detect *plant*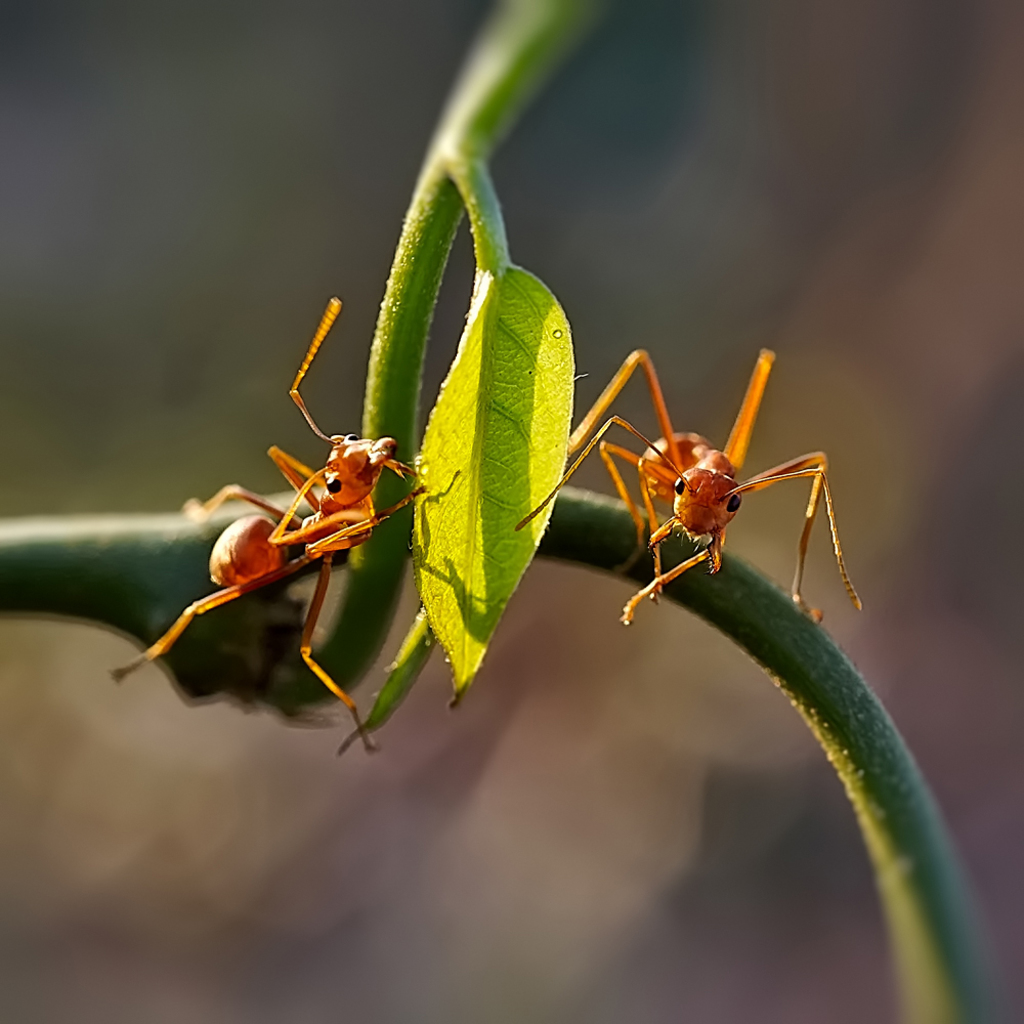
0,7,1010,1015
